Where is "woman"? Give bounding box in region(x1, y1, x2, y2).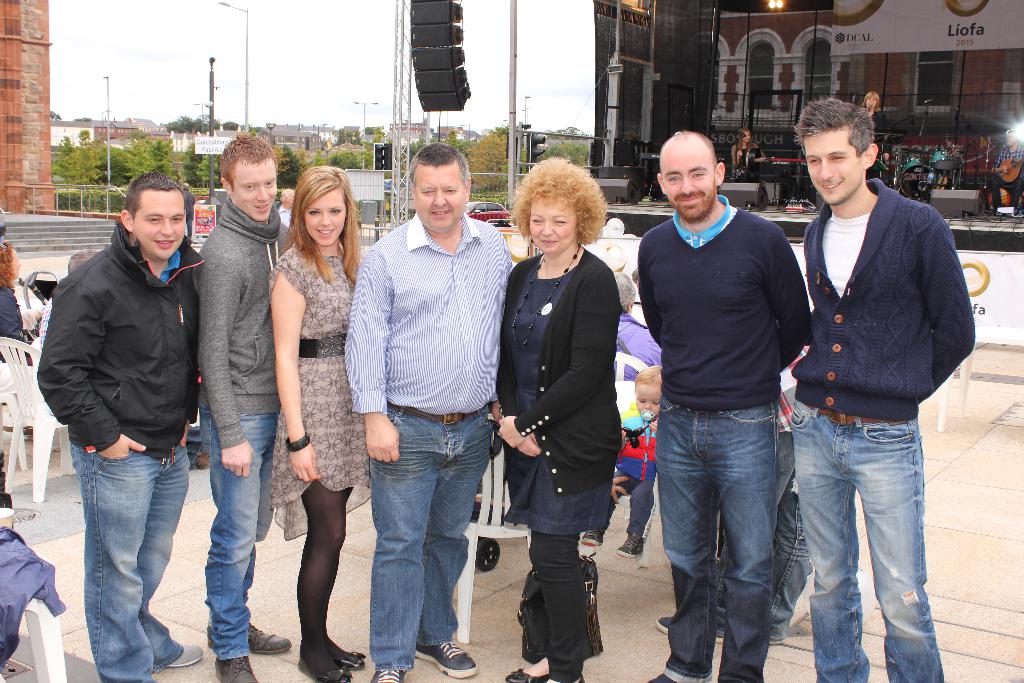
region(266, 167, 373, 682).
